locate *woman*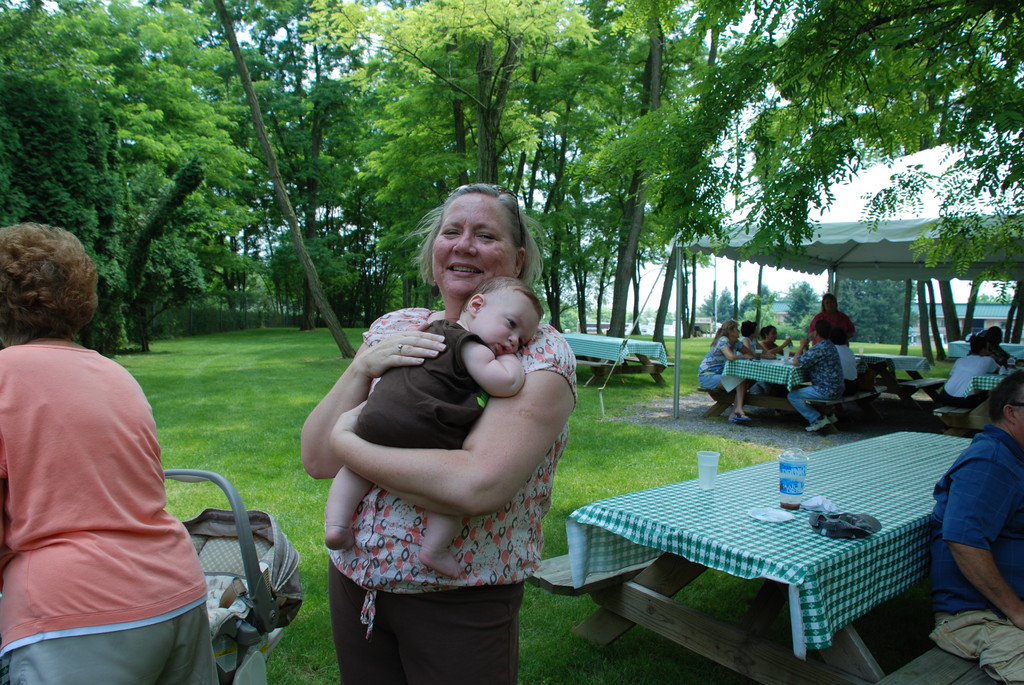
{"left": 938, "top": 334, "right": 1000, "bottom": 405}
